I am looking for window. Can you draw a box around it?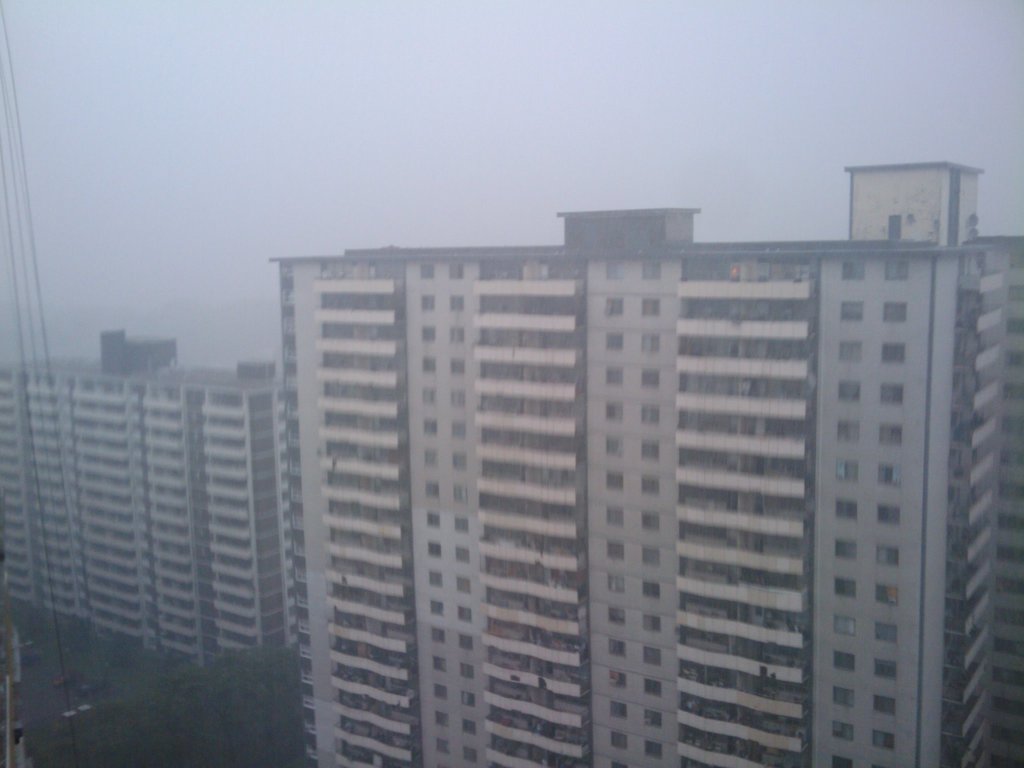
Sure, the bounding box is [451, 486, 470, 507].
